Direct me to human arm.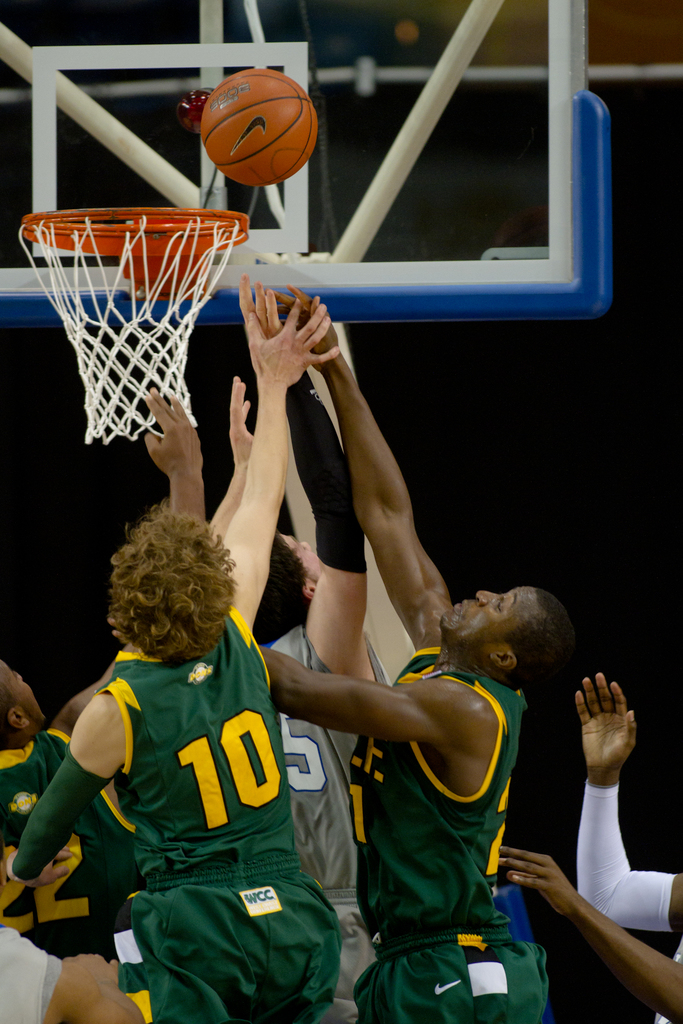
Direction: 247/638/501/755.
